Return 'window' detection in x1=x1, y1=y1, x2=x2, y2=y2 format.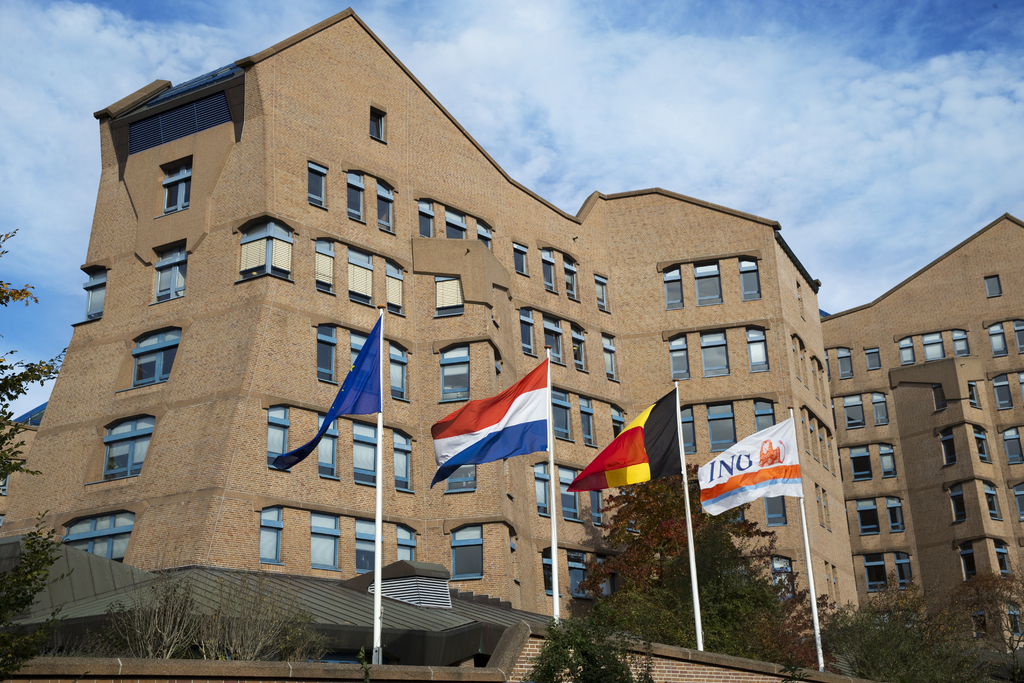
x1=148, y1=238, x2=189, y2=302.
